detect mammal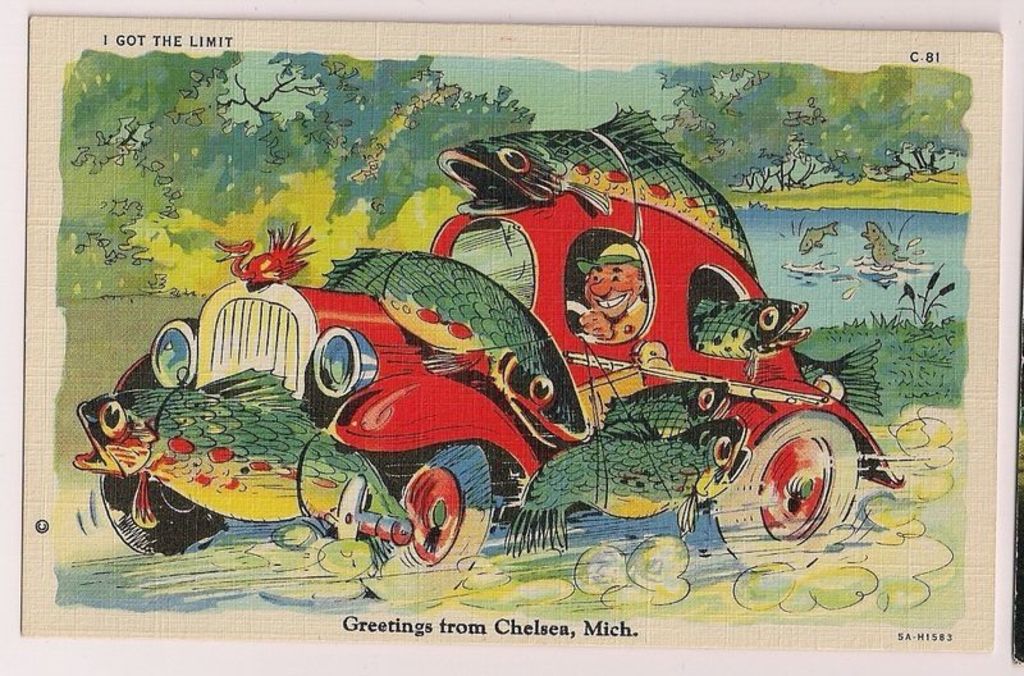
(left=76, top=367, right=408, bottom=533)
